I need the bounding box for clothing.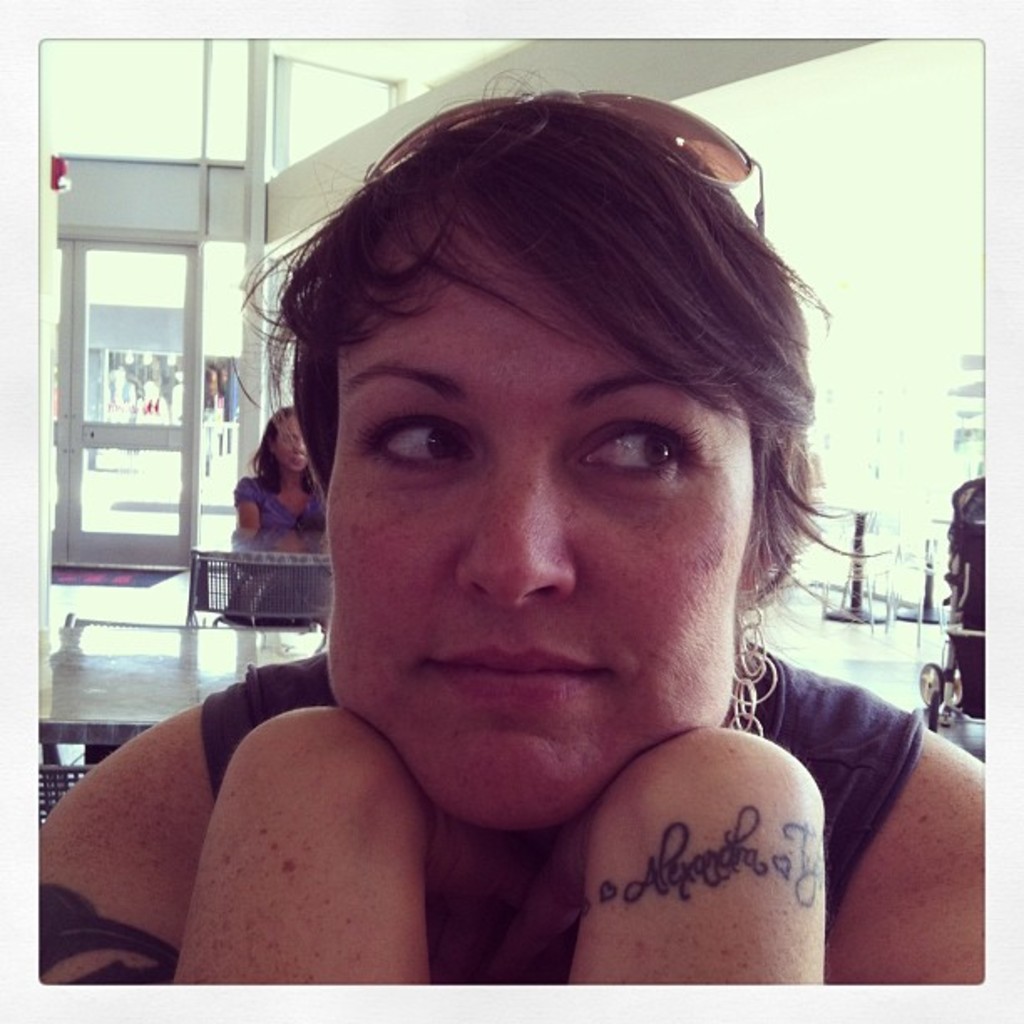
Here it is: pyautogui.locateOnScreen(233, 474, 330, 579).
